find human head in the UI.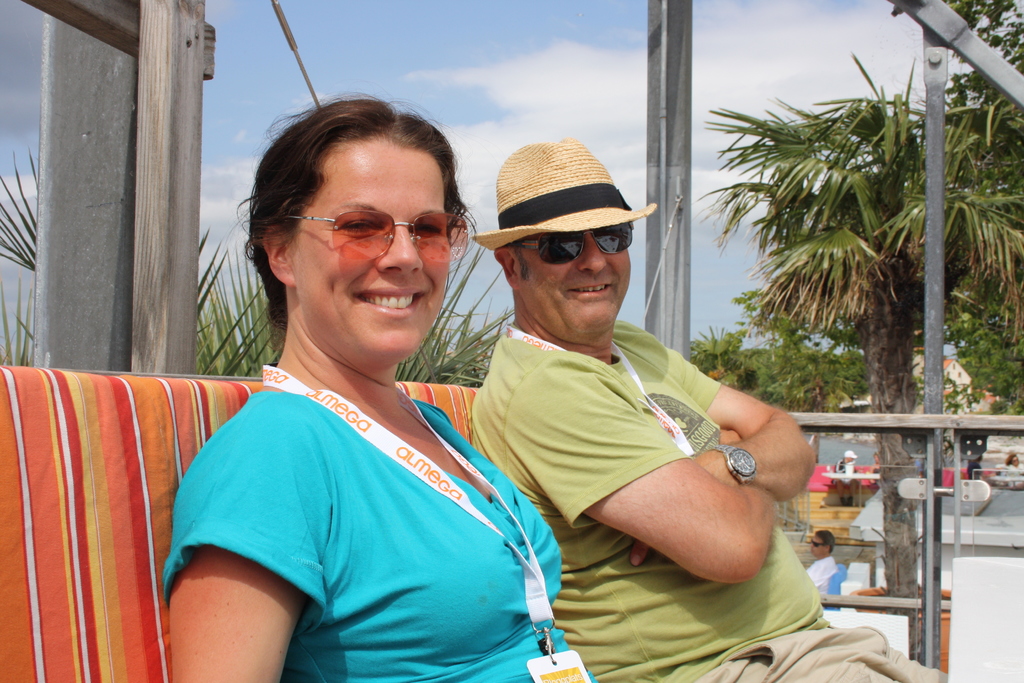
UI element at Rect(248, 100, 464, 369).
